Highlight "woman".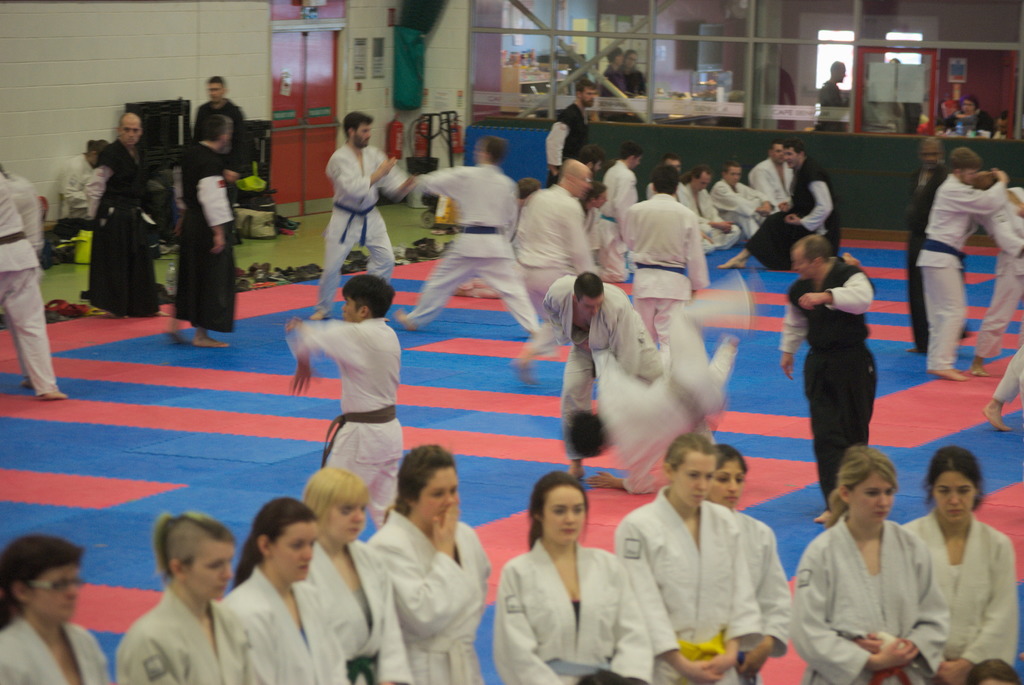
Highlighted region: bbox(895, 442, 1021, 684).
